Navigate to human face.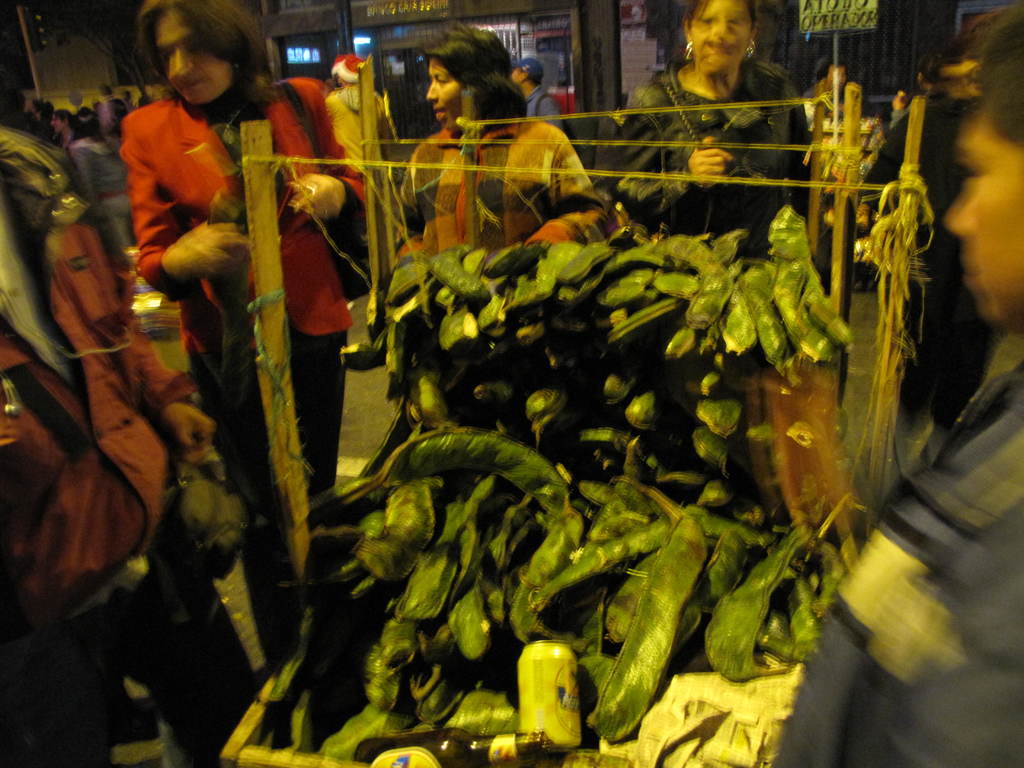
Navigation target: Rect(154, 8, 231, 102).
